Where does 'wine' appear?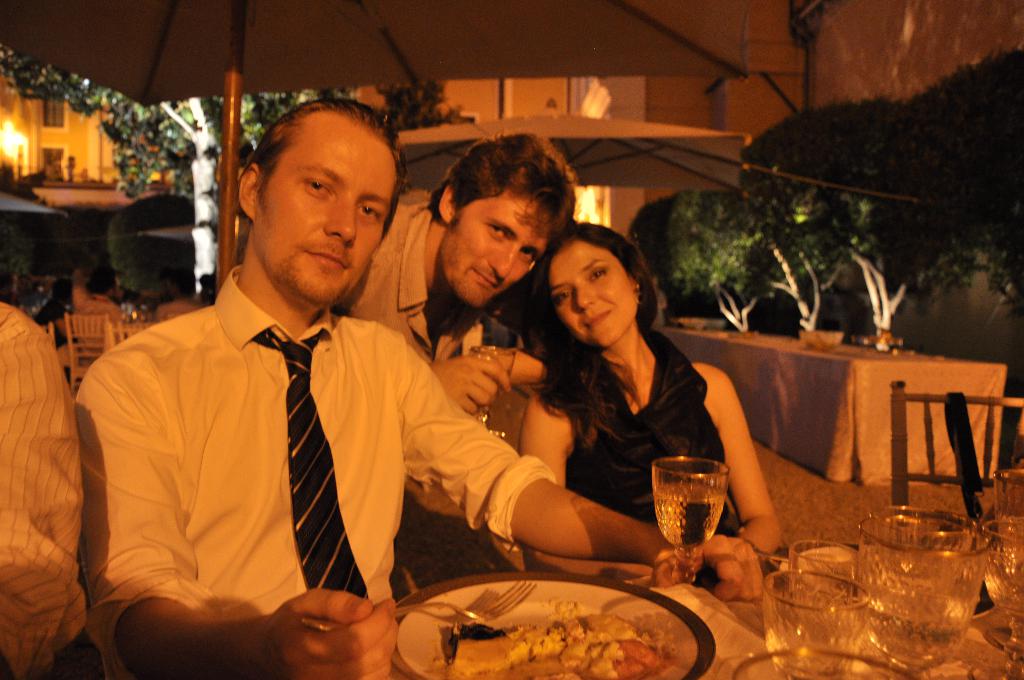
Appears at l=651, t=480, r=723, b=549.
